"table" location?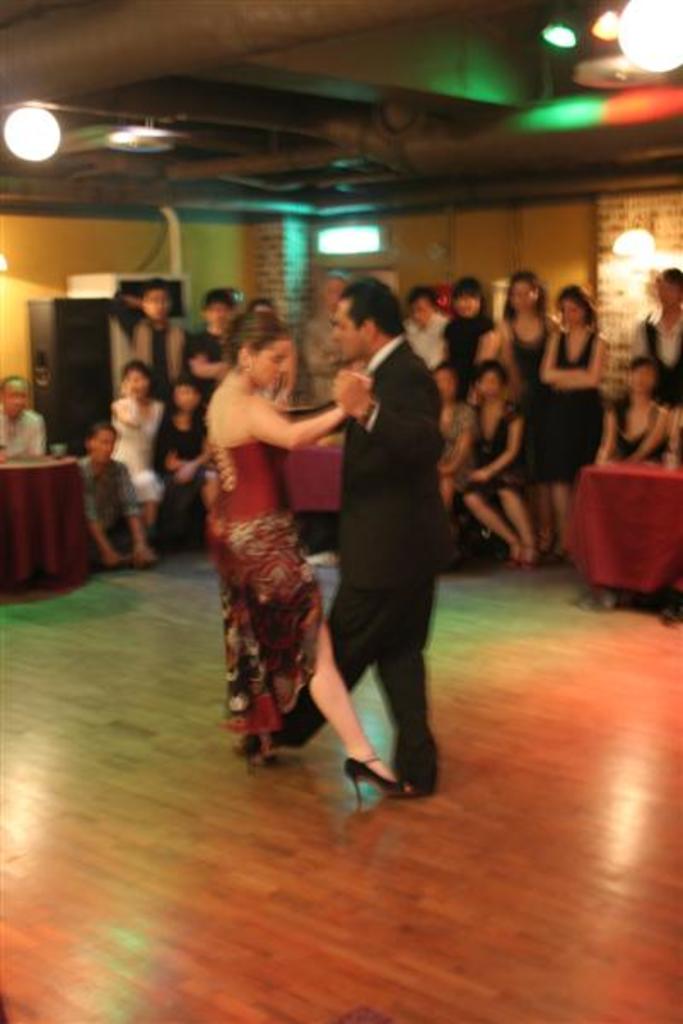
locate(555, 437, 681, 614)
